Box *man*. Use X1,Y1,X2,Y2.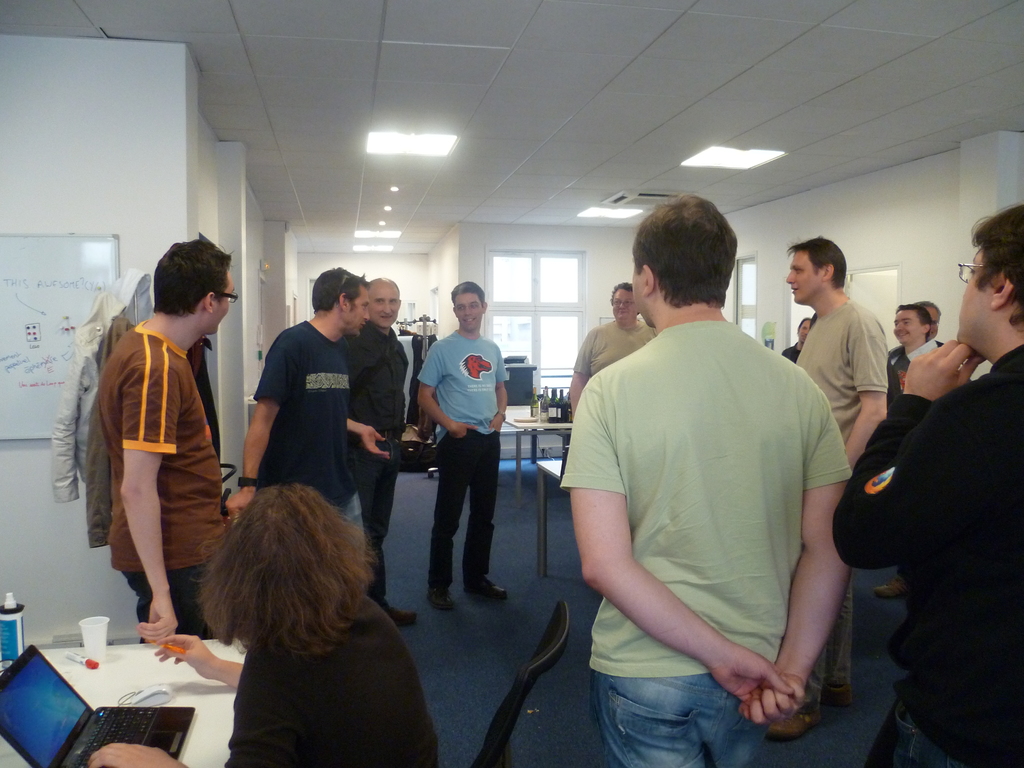
567,279,662,427.
